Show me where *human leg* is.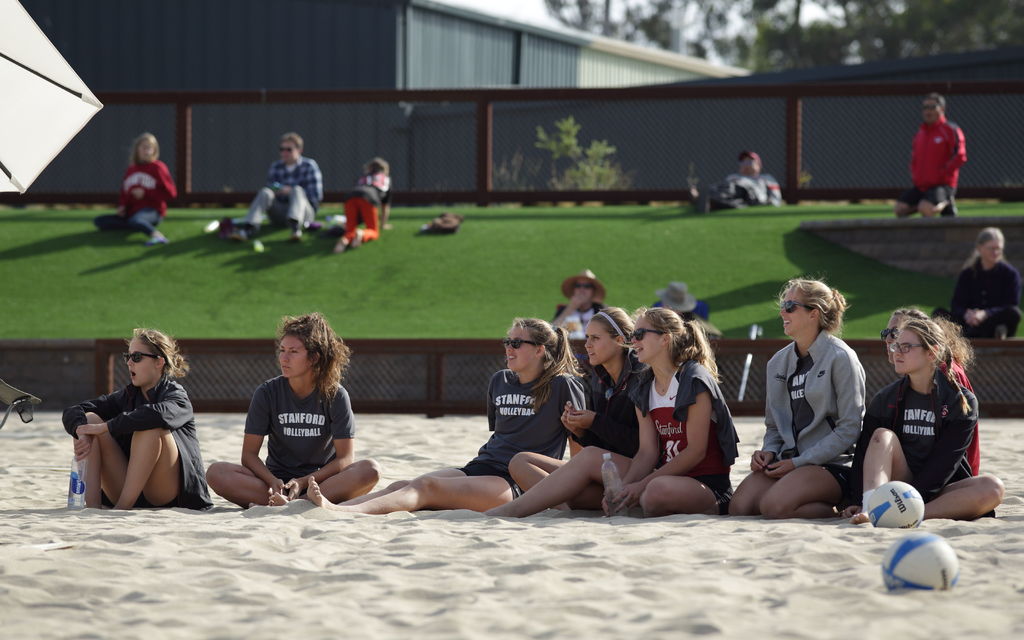
*human leg* is at [left=728, top=452, right=788, bottom=520].
